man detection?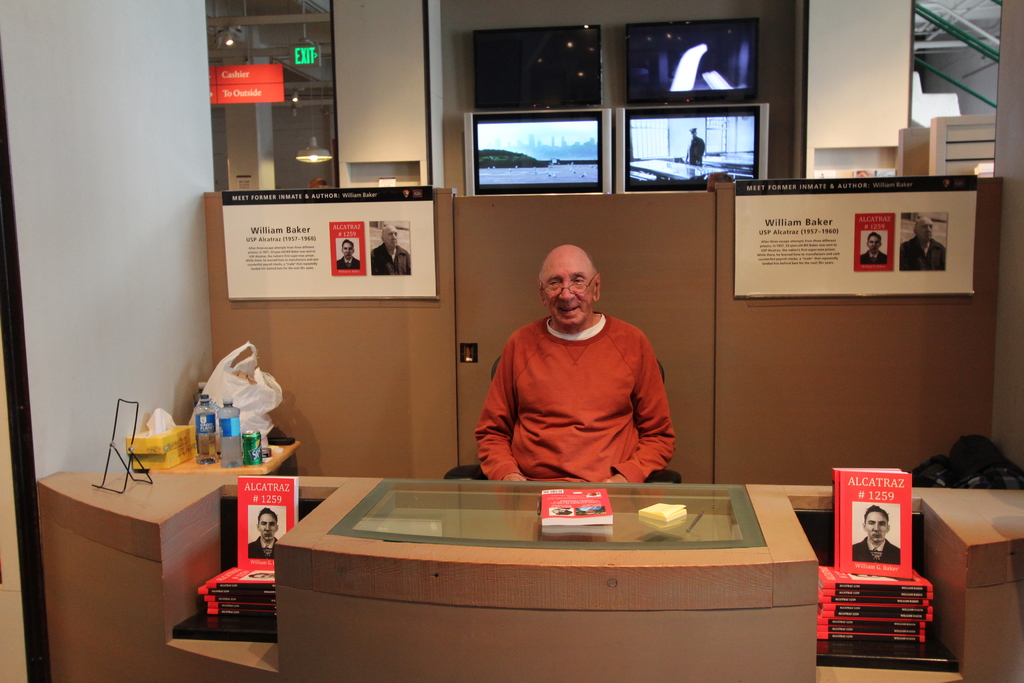
[852,503,902,563]
